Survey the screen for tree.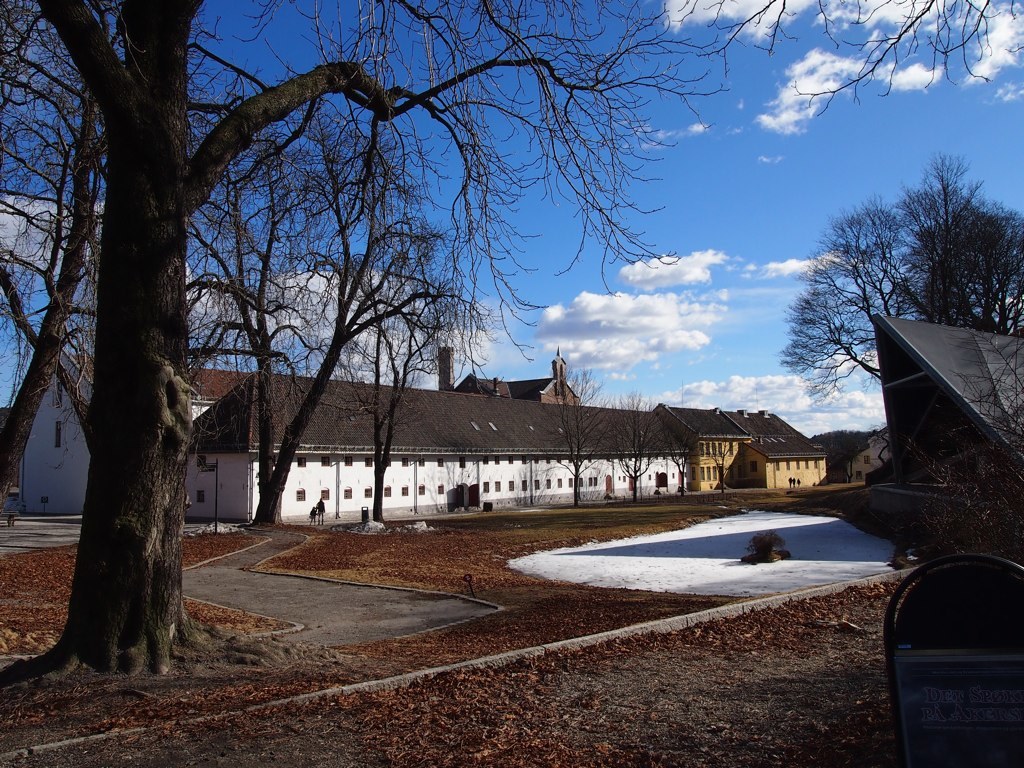
Survey found: box=[536, 362, 621, 519].
